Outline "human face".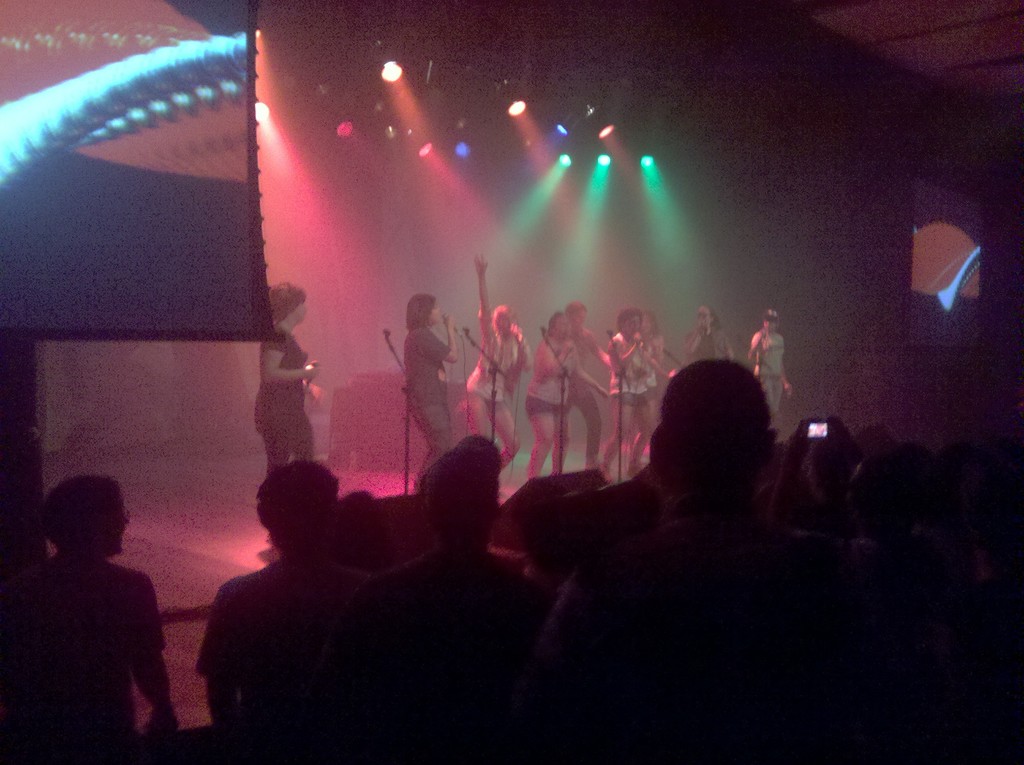
Outline: [294, 303, 306, 329].
